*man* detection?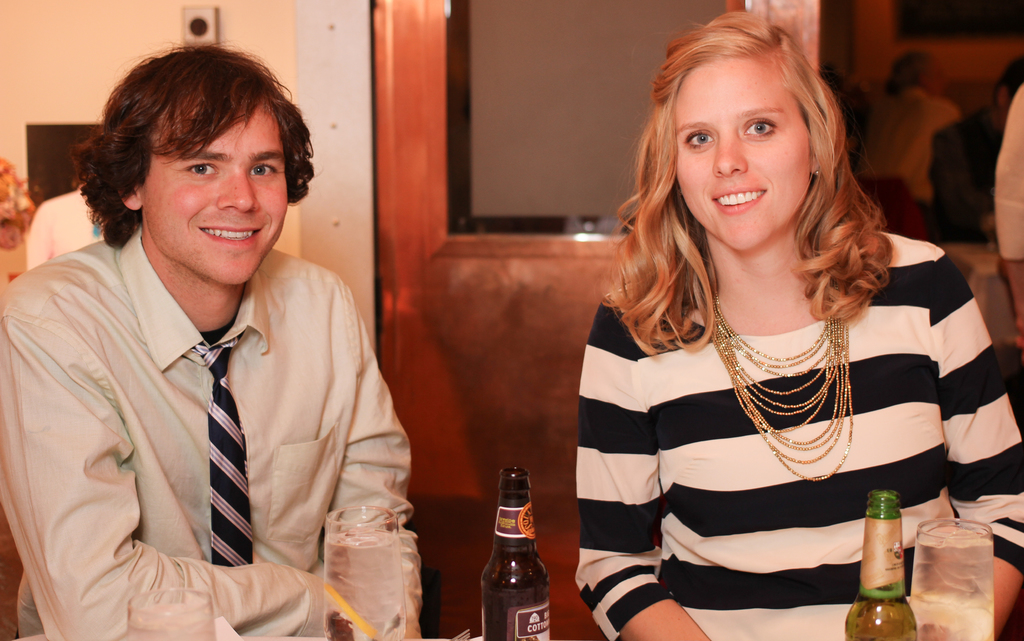
[x1=0, y1=43, x2=414, y2=640]
